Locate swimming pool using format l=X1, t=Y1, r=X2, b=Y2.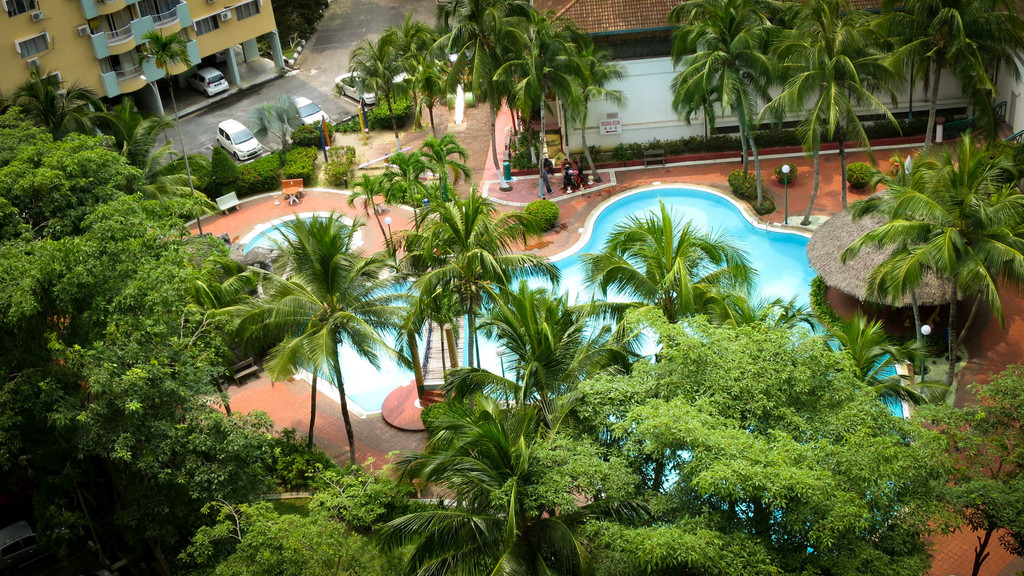
l=83, t=188, r=1023, b=517.
